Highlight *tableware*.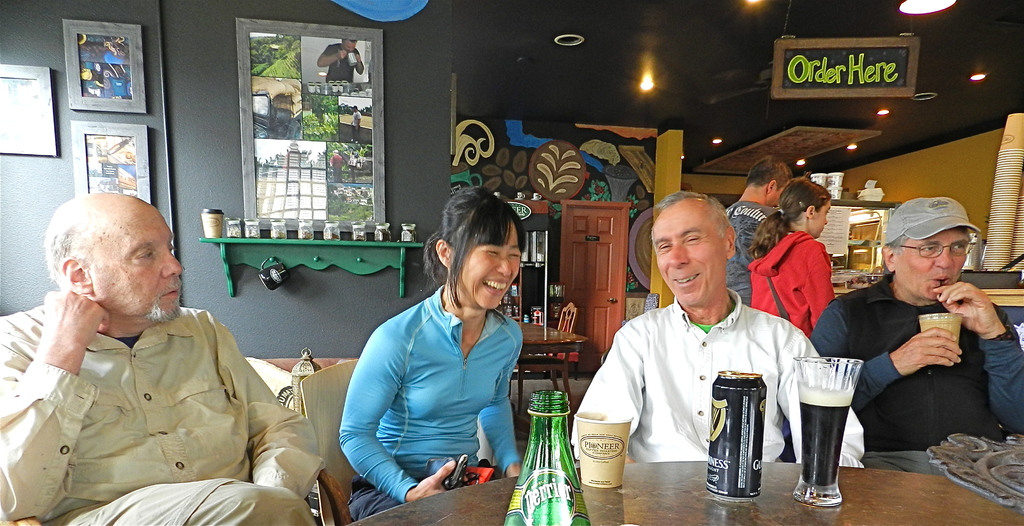
Highlighted region: pyautogui.locateOnScreen(918, 310, 959, 352).
